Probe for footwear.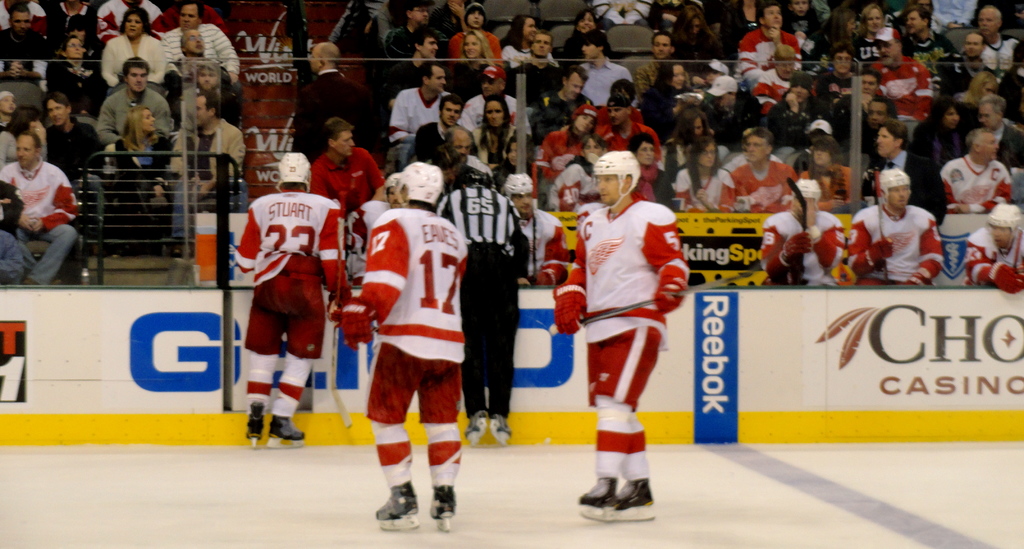
Probe result: detection(369, 483, 420, 524).
